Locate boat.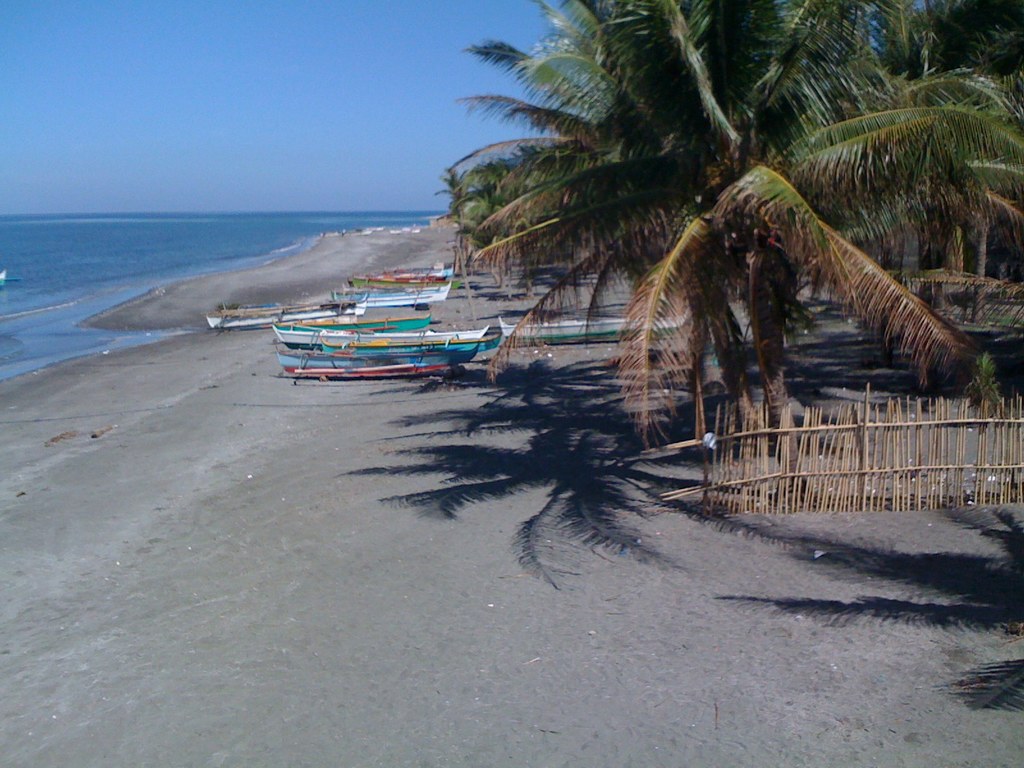
Bounding box: (left=0, top=269, right=22, bottom=284).
